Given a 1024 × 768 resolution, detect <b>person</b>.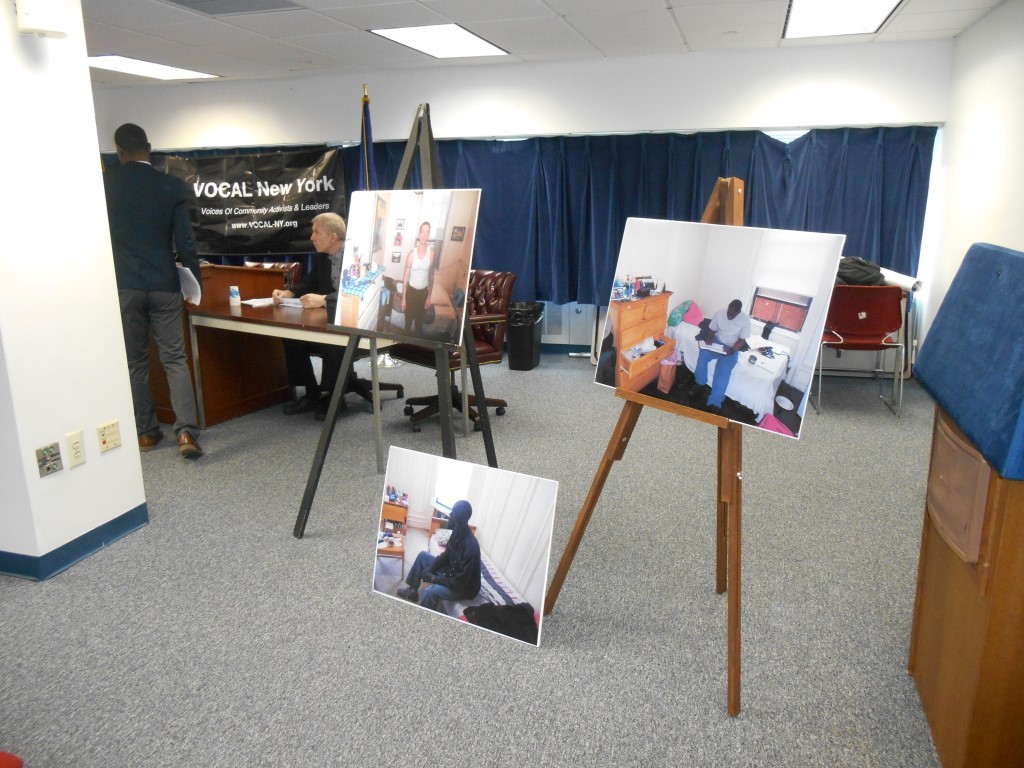
bbox=[694, 295, 750, 412].
